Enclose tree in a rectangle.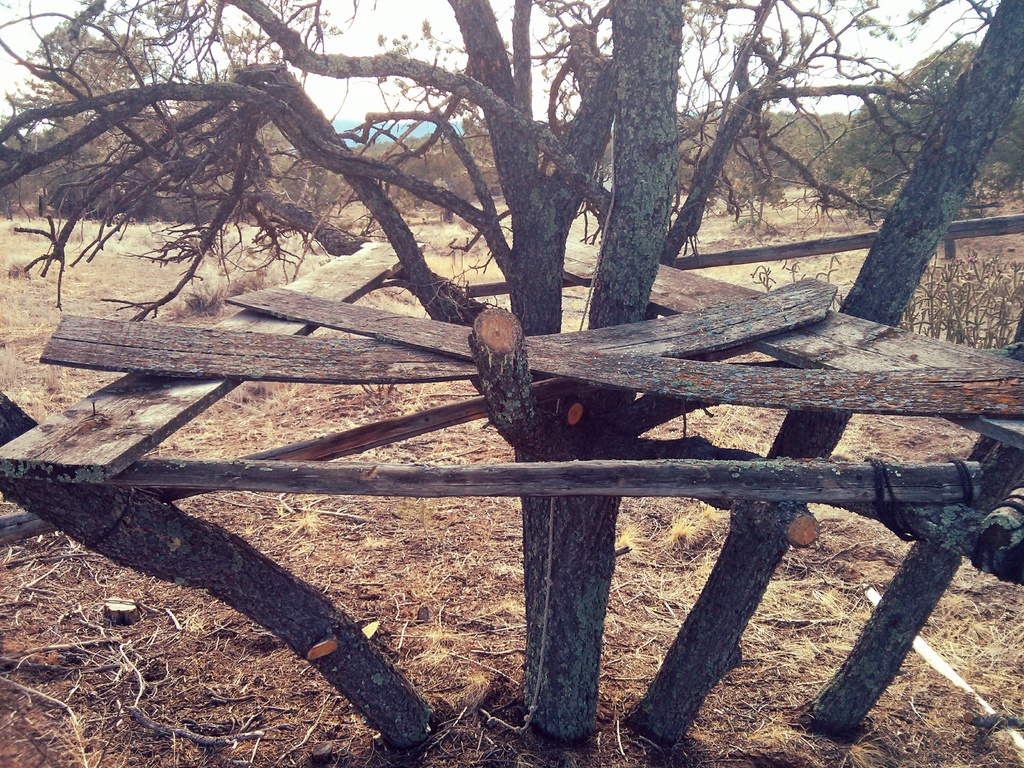
[0,0,1023,733].
